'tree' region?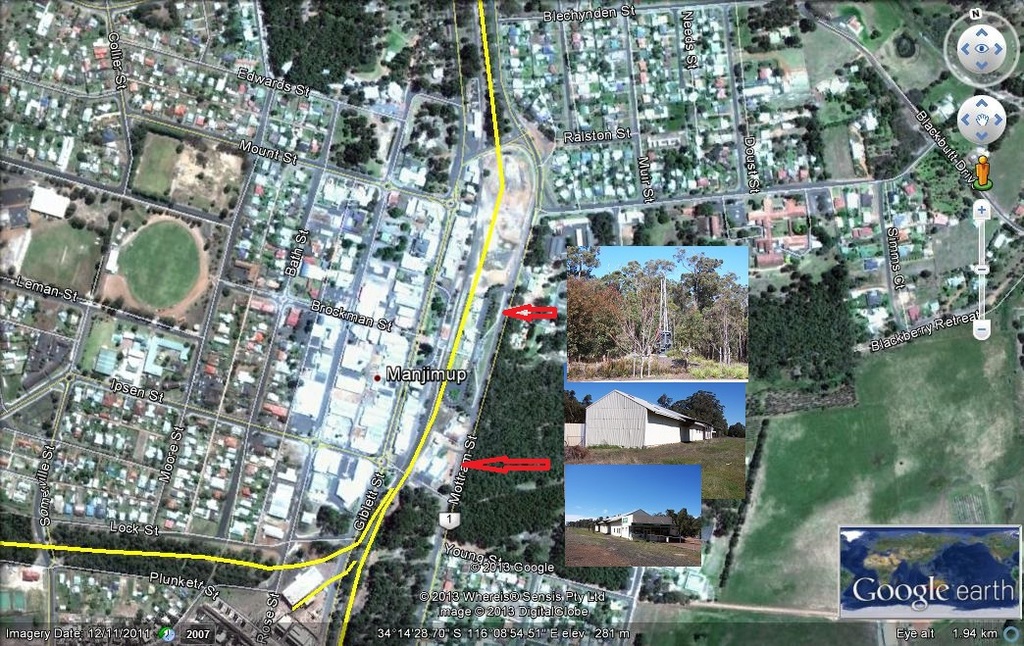
box(598, 250, 681, 344)
